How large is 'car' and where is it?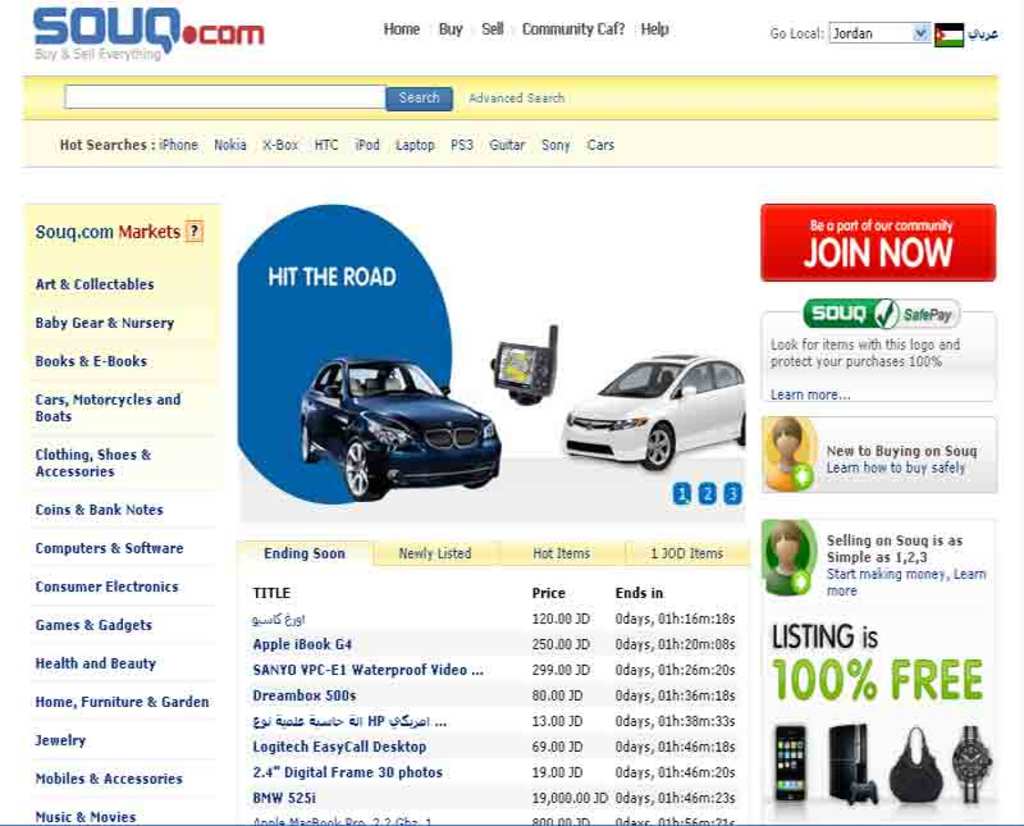
Bounding box: crop(298, 357, 503, 501).
